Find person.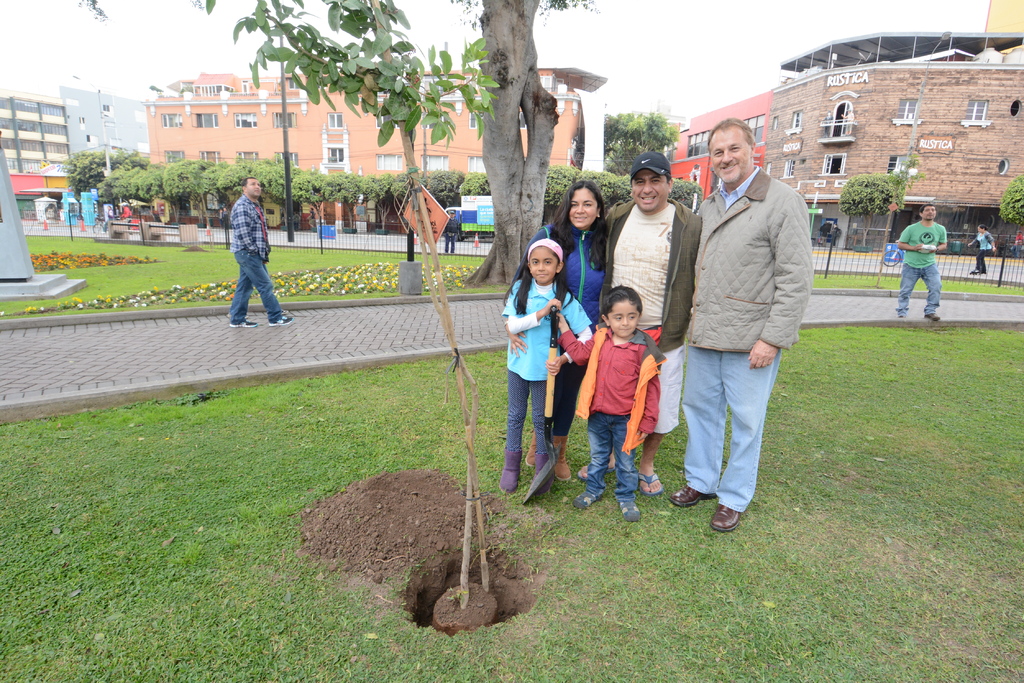
region(229, 175, 292, 329).
